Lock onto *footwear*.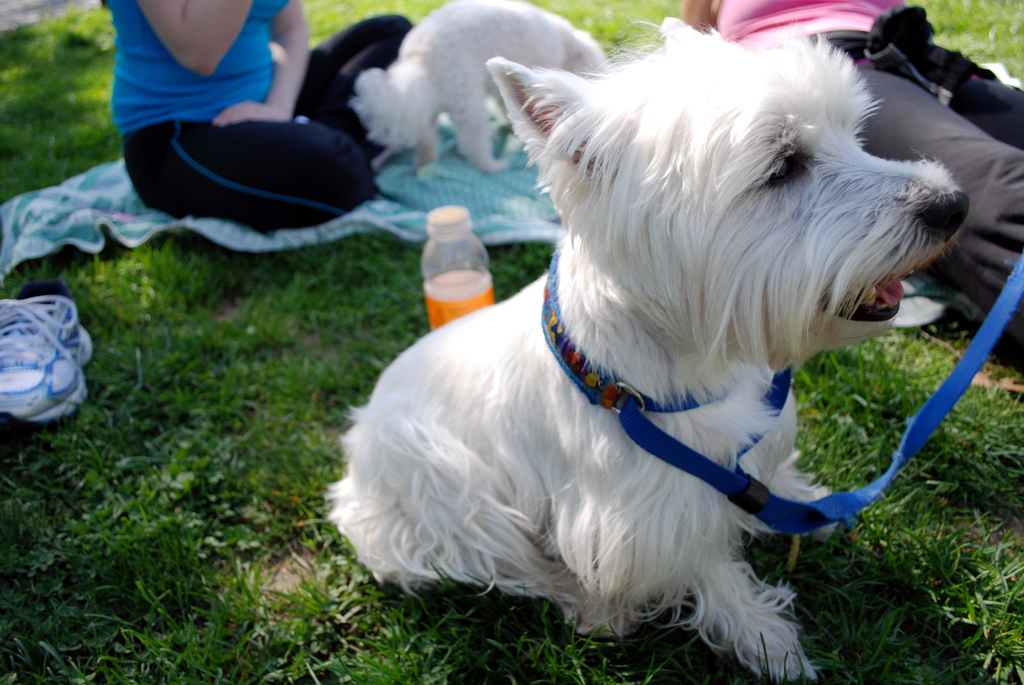
Locked: <bbox>0, 268, 90, 436</bbox>.
